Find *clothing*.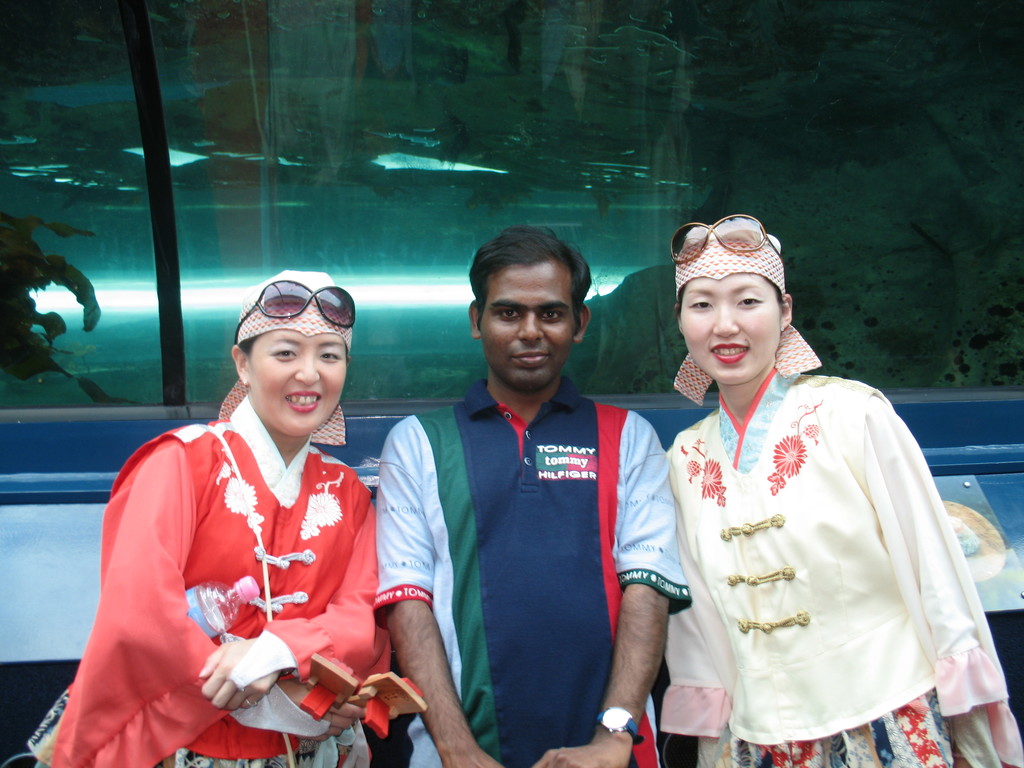
x1=31, y1=399, x2=408, y2=767.
